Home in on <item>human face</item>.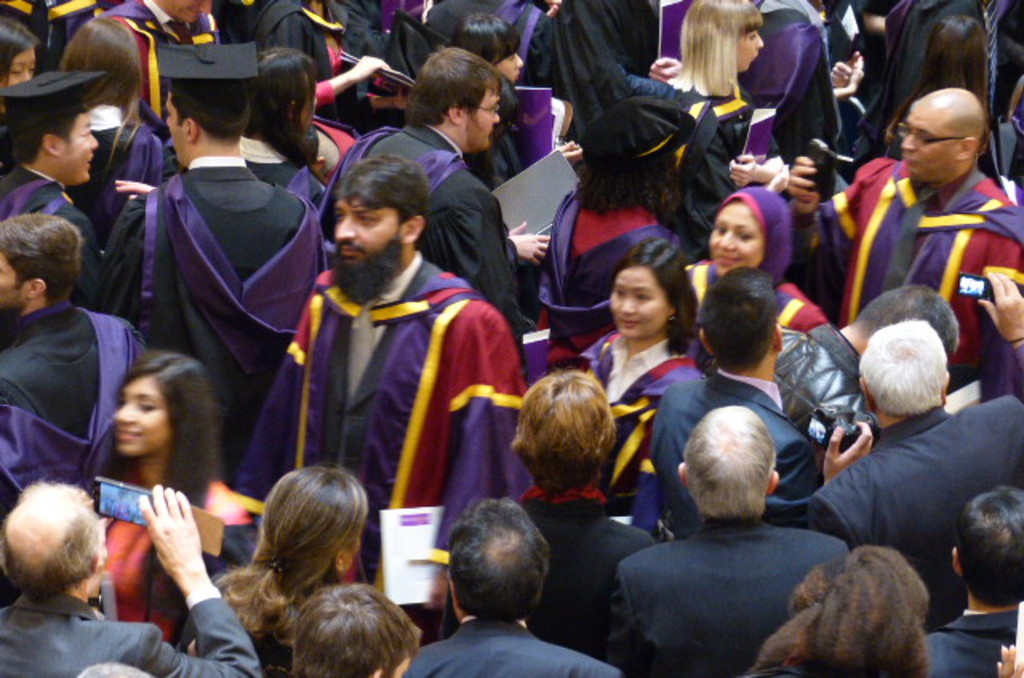
Homed in at (731,32,760,62).
